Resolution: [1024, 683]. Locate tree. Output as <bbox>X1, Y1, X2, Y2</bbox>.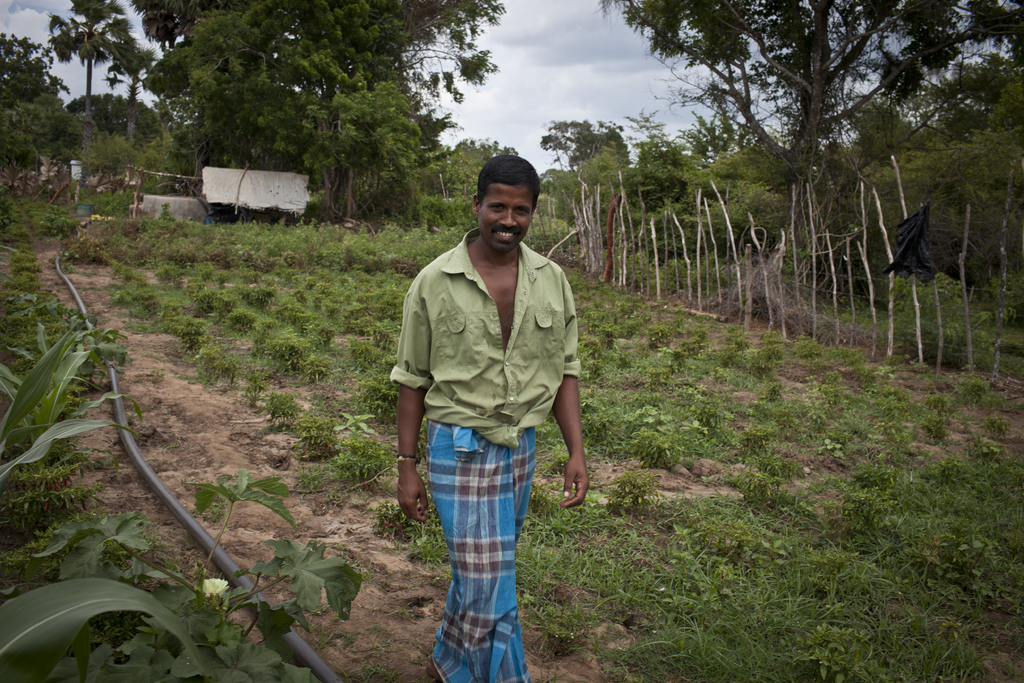
<bbox>126, 0, 503, 229</bbox>.
